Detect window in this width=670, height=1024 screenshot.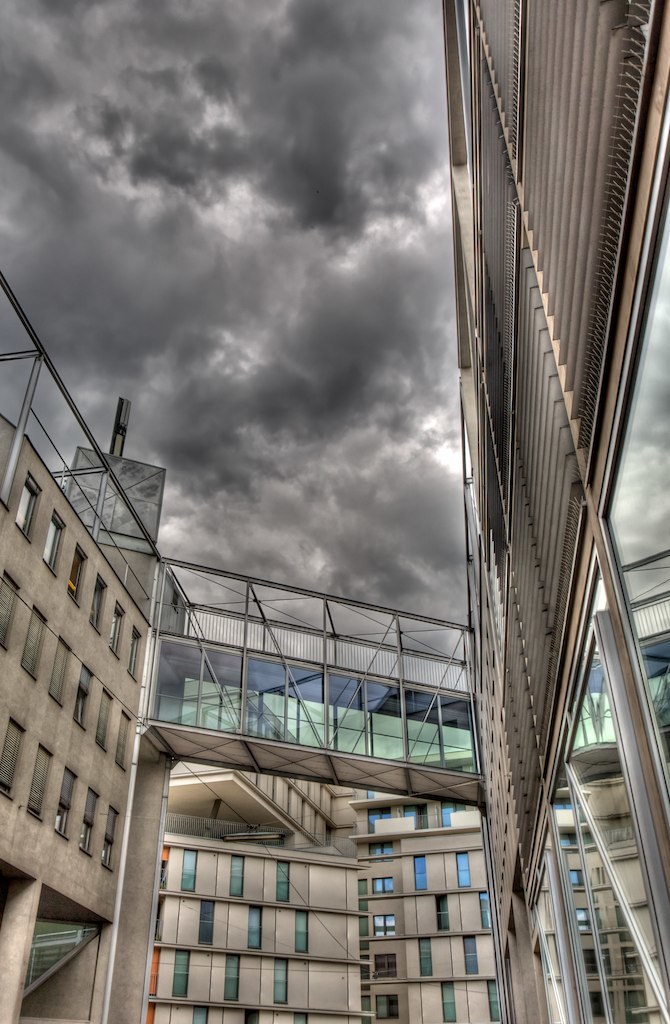
Detection: locate(370, 918, 397, 939).
